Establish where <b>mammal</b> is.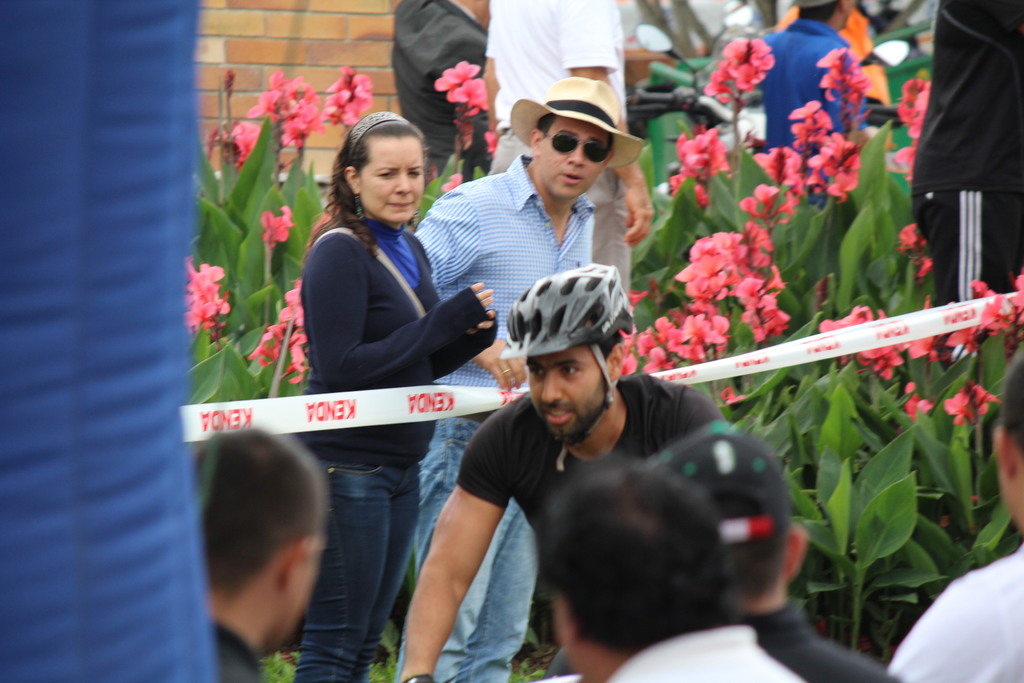
Established at <region>266, 120, 506, 613</region>.
